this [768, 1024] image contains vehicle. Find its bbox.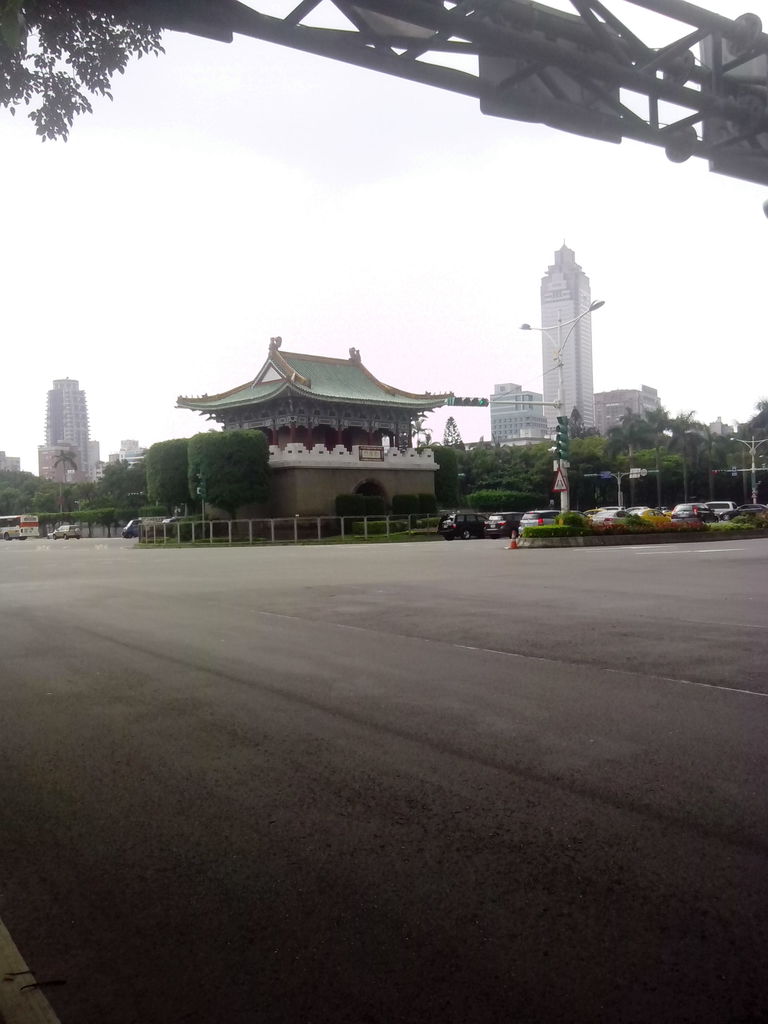
<box>676,504,716,524</box>.
